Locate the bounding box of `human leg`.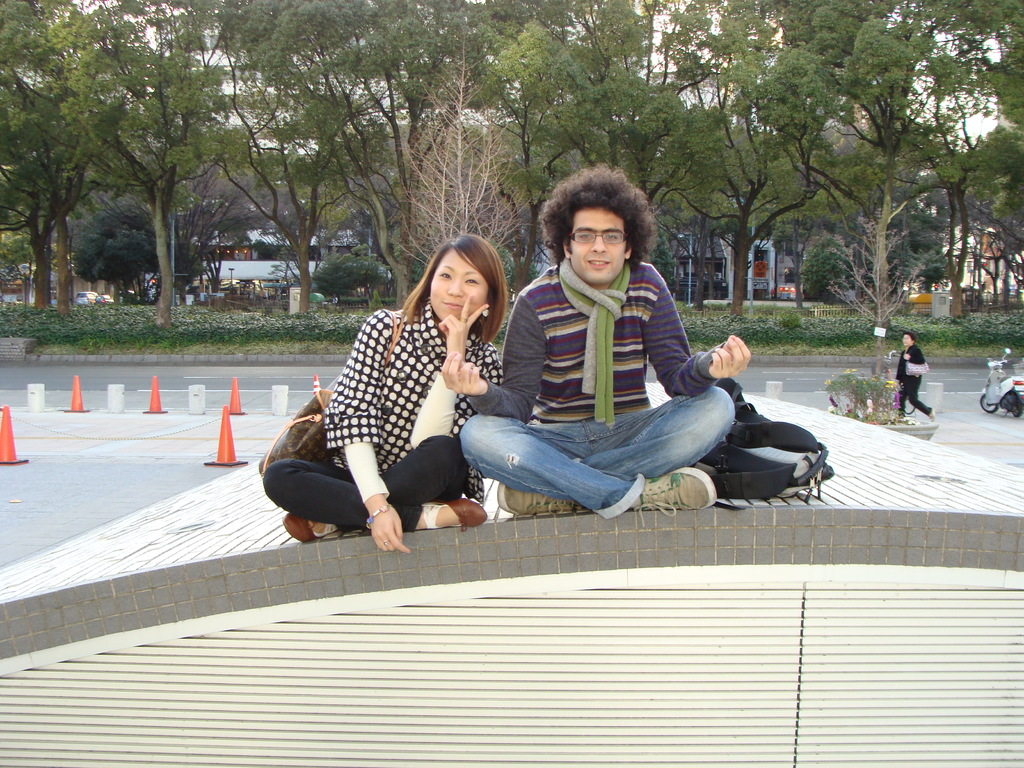
Bounding box: locate(269, 436, 461, 538).
